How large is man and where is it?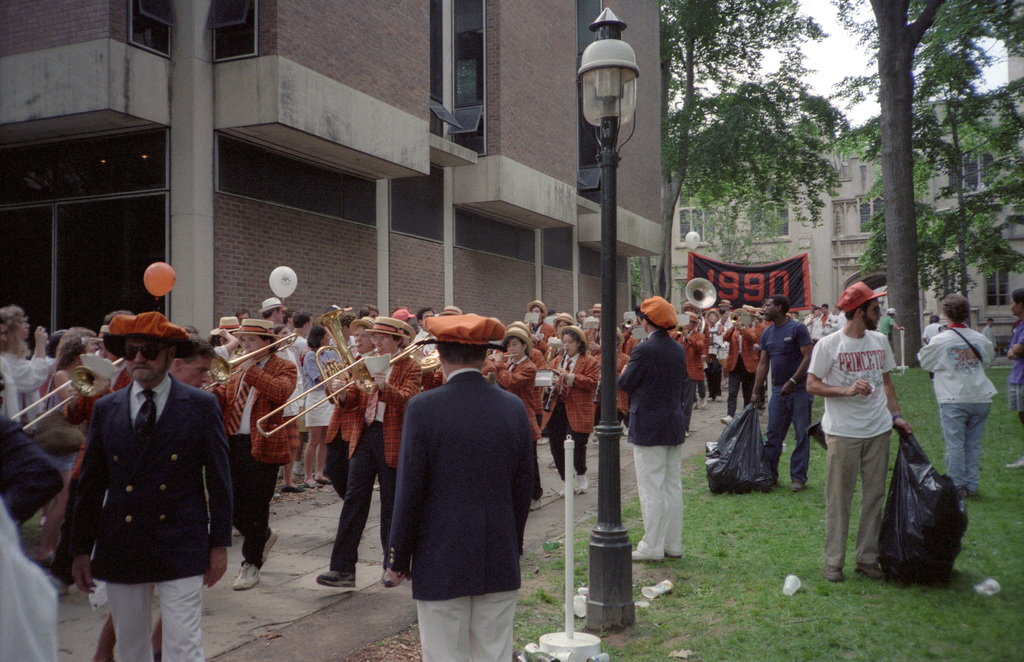
Bounding box: x1=319, y1=315, x2=377, y2=502.
